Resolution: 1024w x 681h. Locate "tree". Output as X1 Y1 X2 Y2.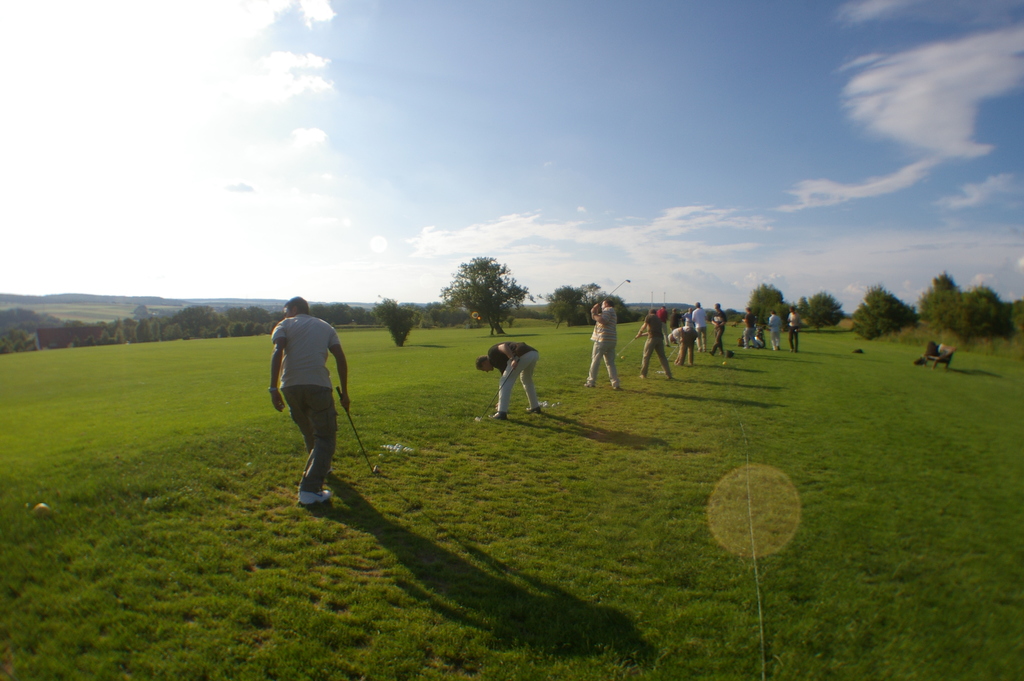
744 281 781 311.
